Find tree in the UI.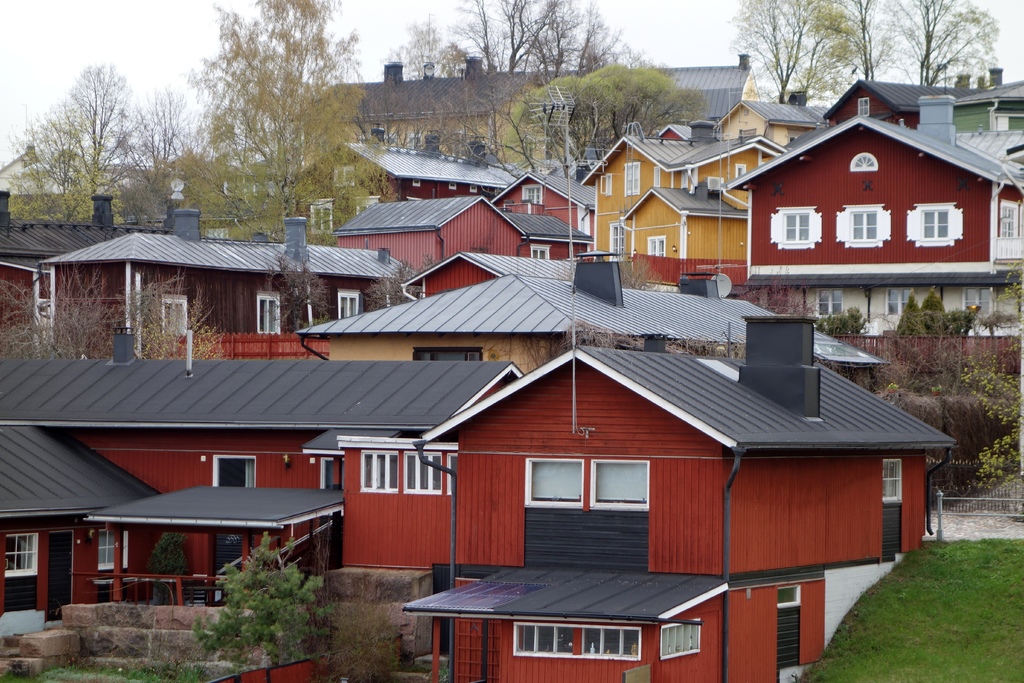
UI element at <bbox>785, 0, 902, 102</bbox>.
